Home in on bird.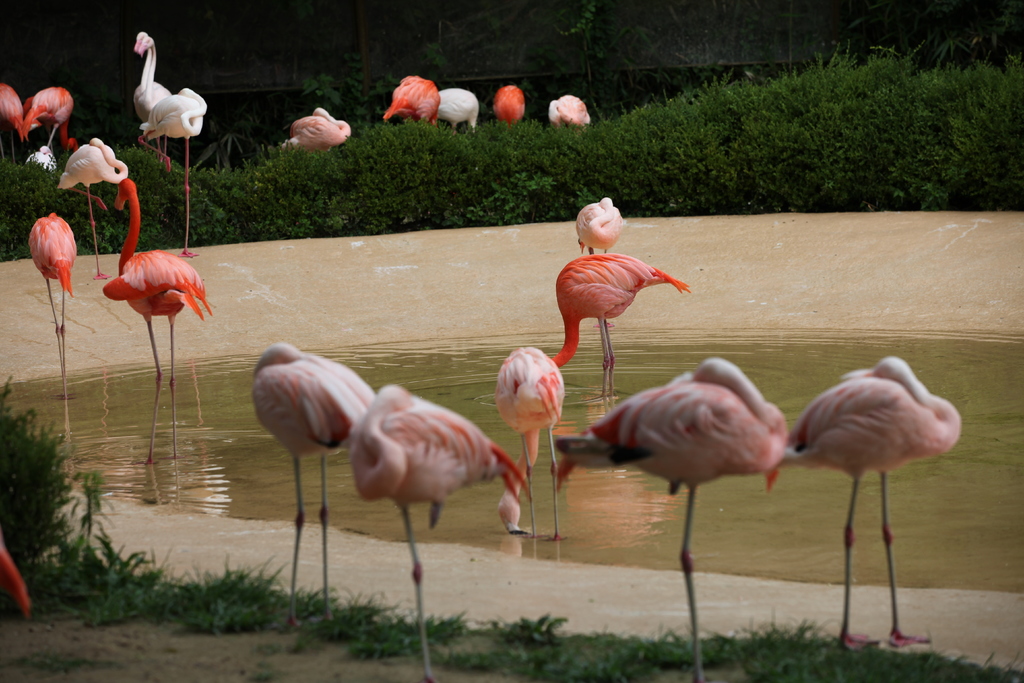
Homed in at bbox=(249, 340, 383, 629).
